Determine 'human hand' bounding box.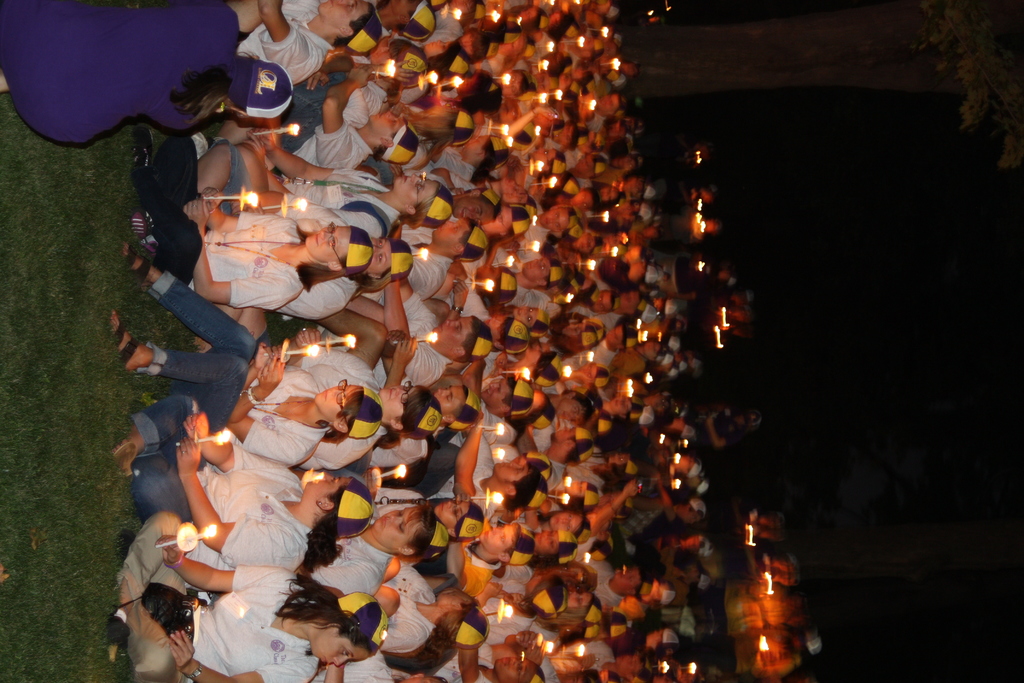
Determined: {"left": 452, "top": 281, "right": 467, "bottom": 293}.
